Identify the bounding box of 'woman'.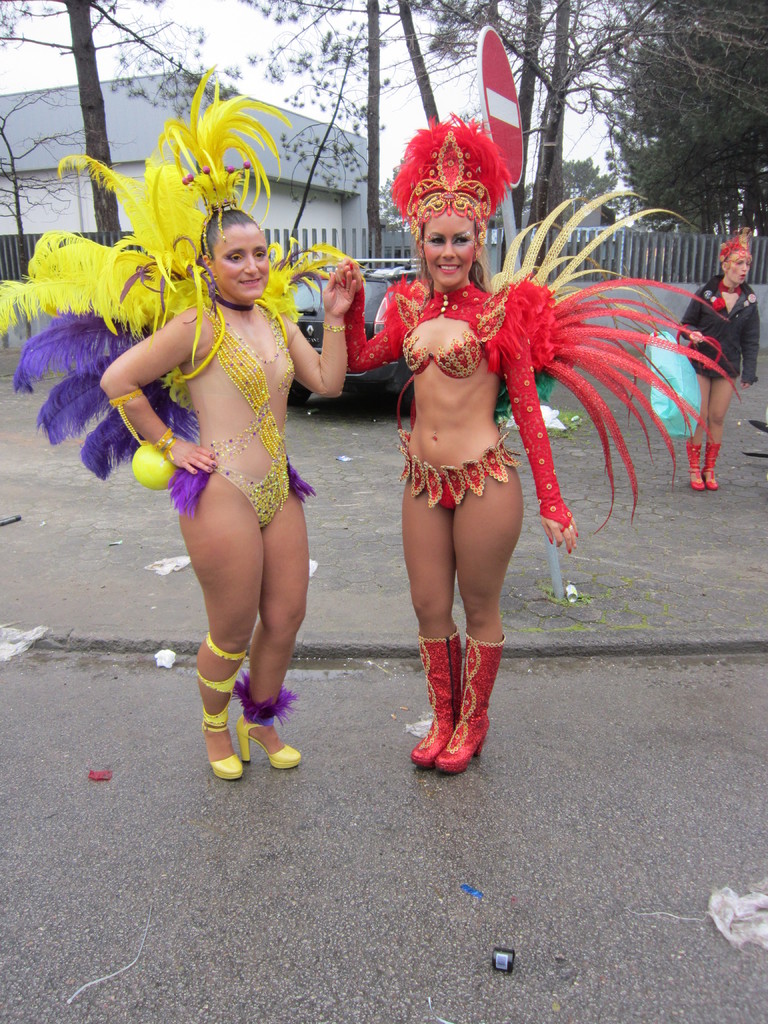
670 235 763 480.
